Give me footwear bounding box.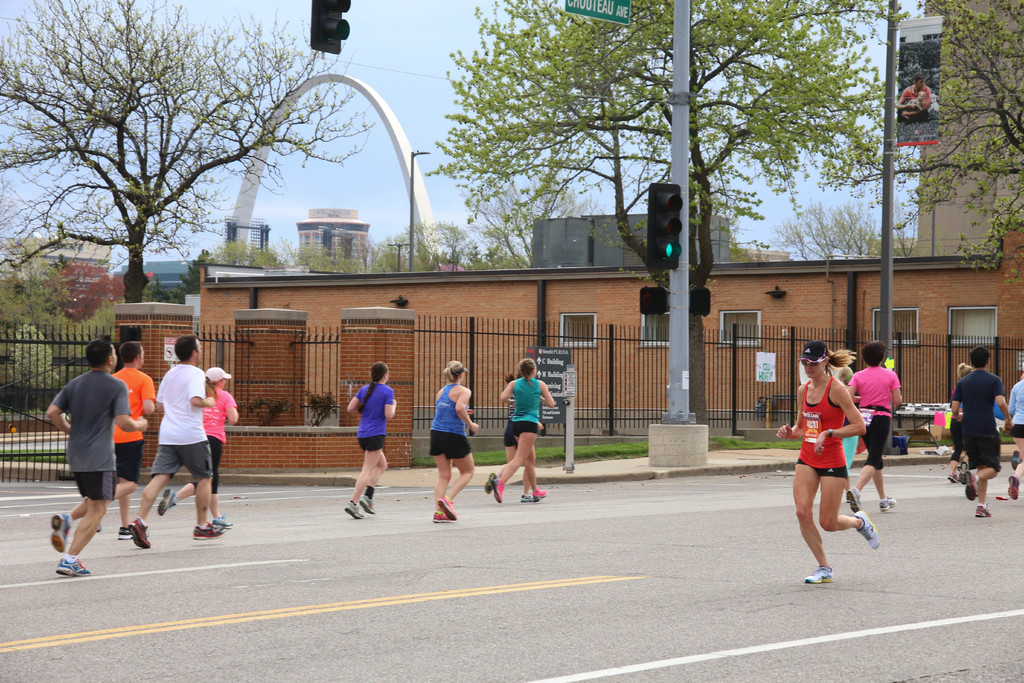
{"x1": 960, "y1": 468, "x2": 976, "y2": 498}.
